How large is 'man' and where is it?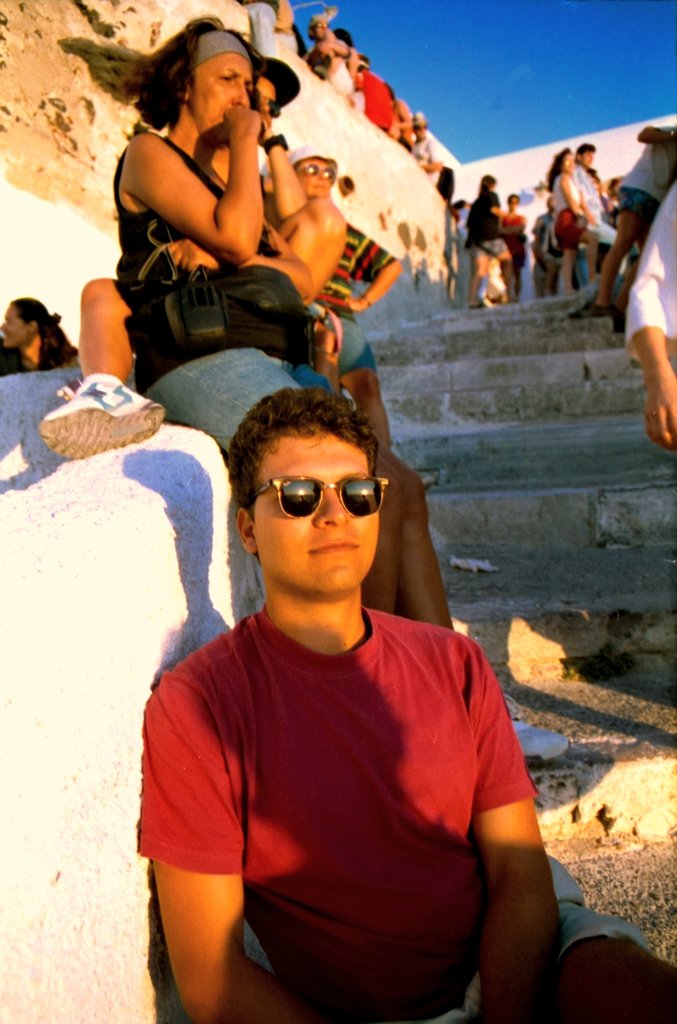
Bounding box: (138,384,676,1023).
